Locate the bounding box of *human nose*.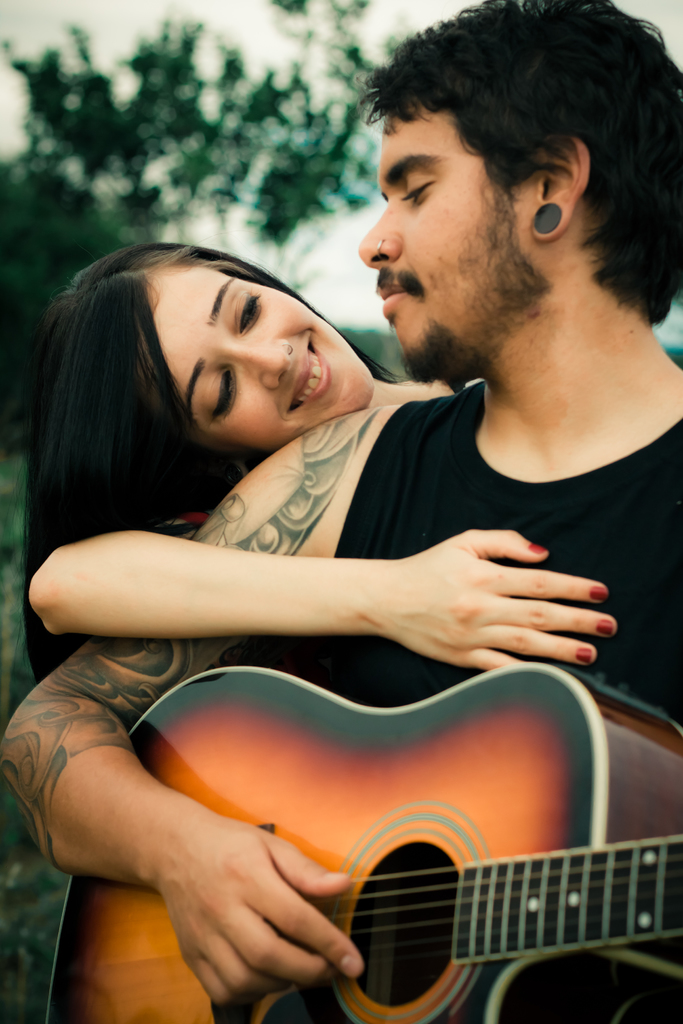
Bounding box: [left=232, top=337, right=293, bottom=392].
